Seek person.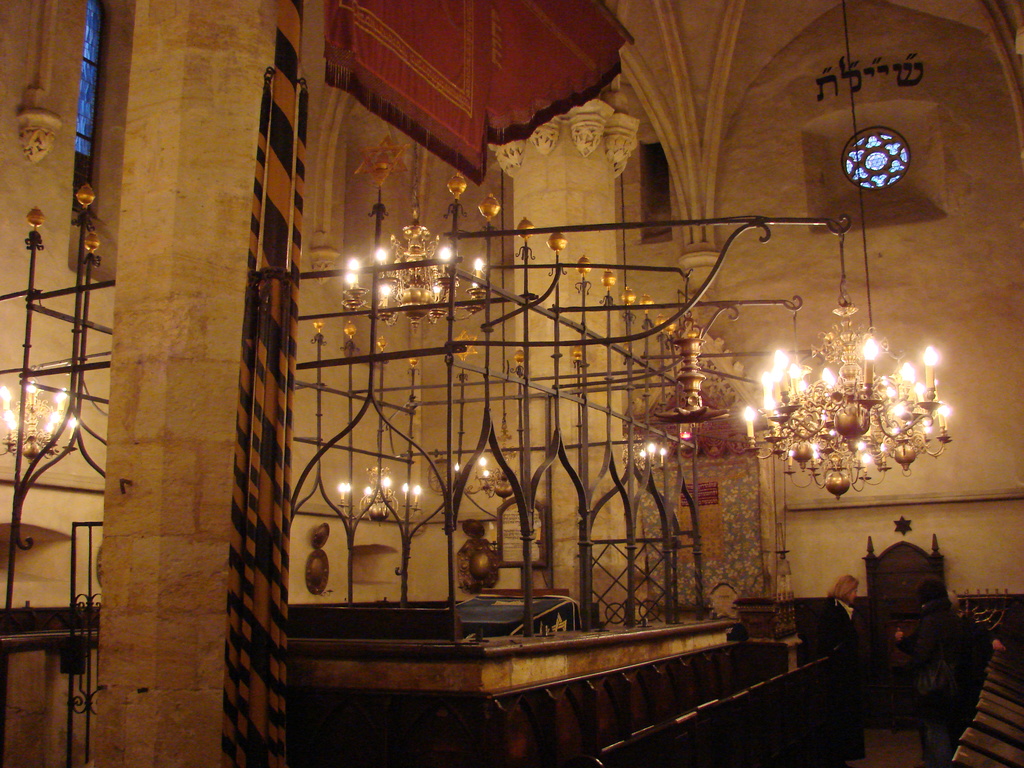
locate(893, 577, 958, 767).
